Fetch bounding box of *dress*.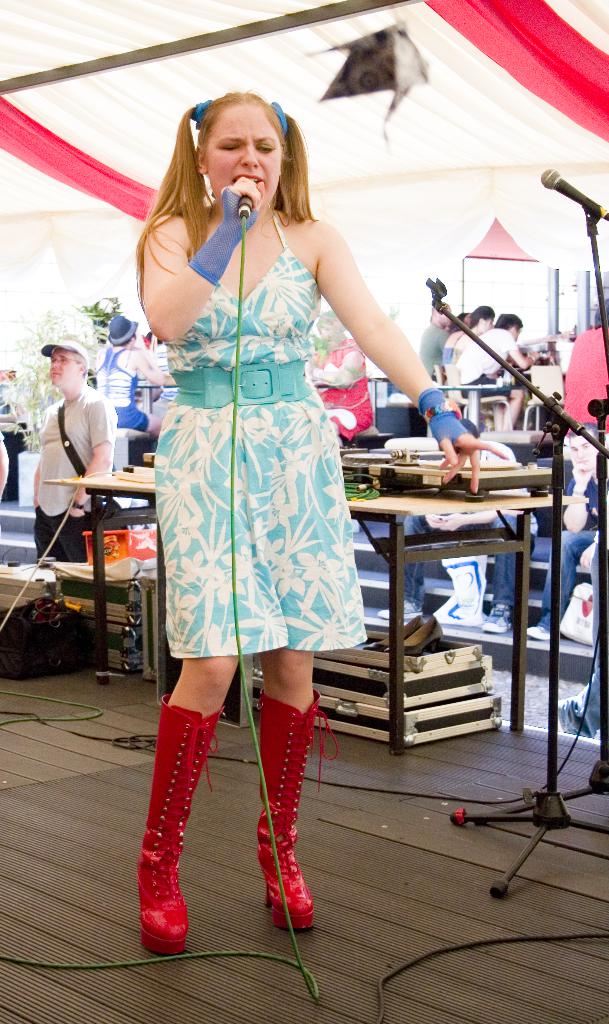
Bbox: [135, 189, 393, 660].
